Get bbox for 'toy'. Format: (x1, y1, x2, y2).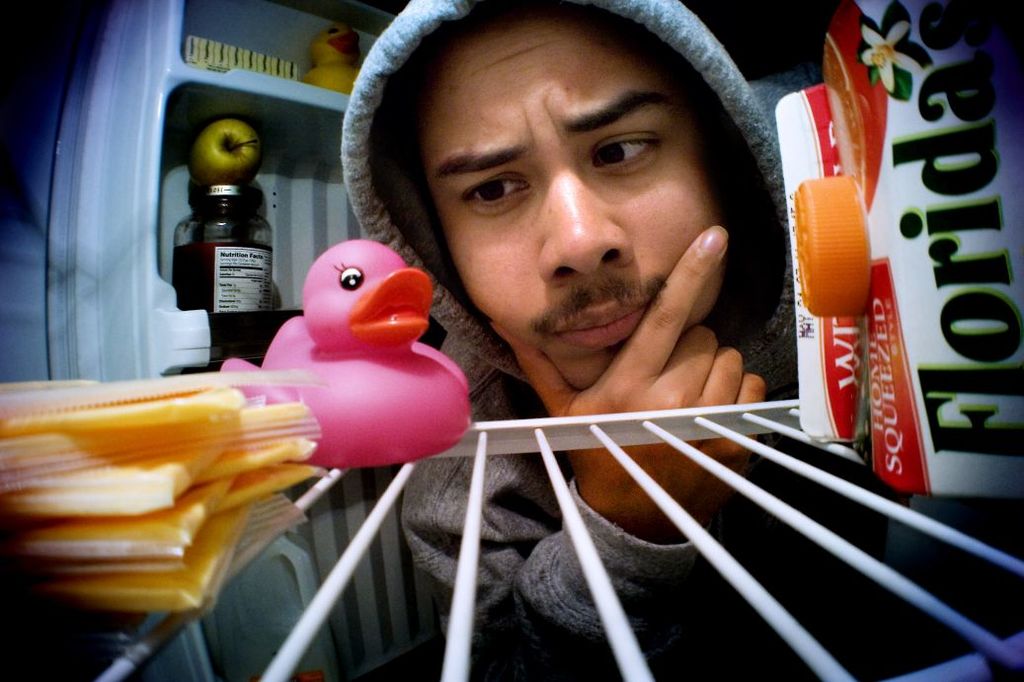
(225, 243, 463, 495).
